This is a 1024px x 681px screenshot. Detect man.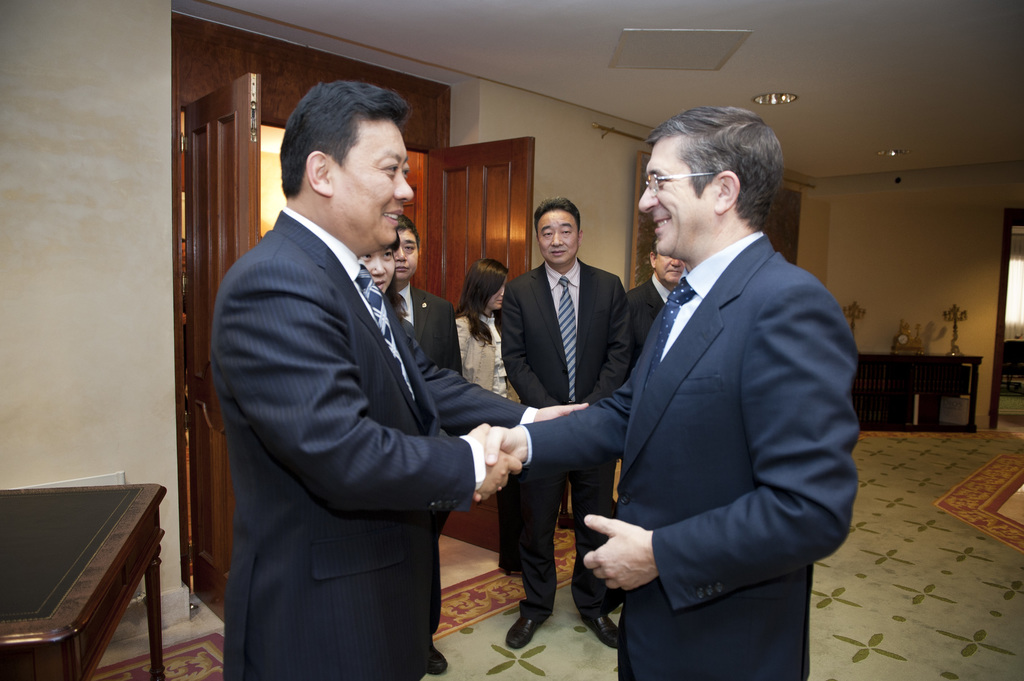
[left=506, top=195, right=634, bottom=650].
